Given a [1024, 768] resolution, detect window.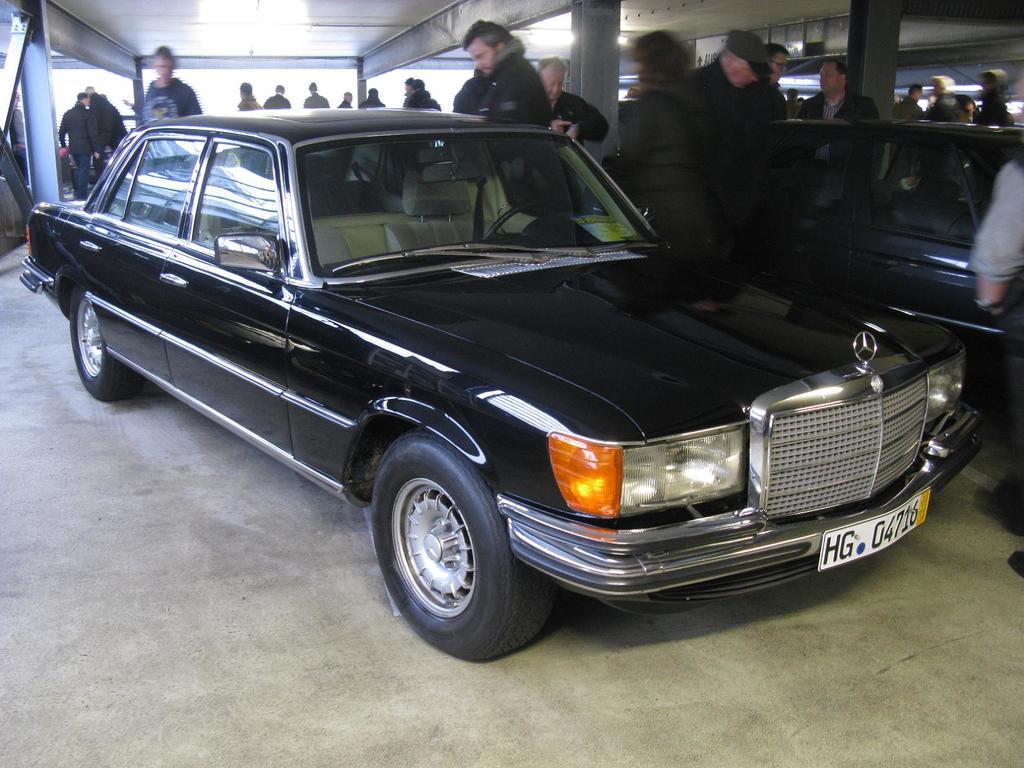
<region>95, 142, 144, 219</region>.
